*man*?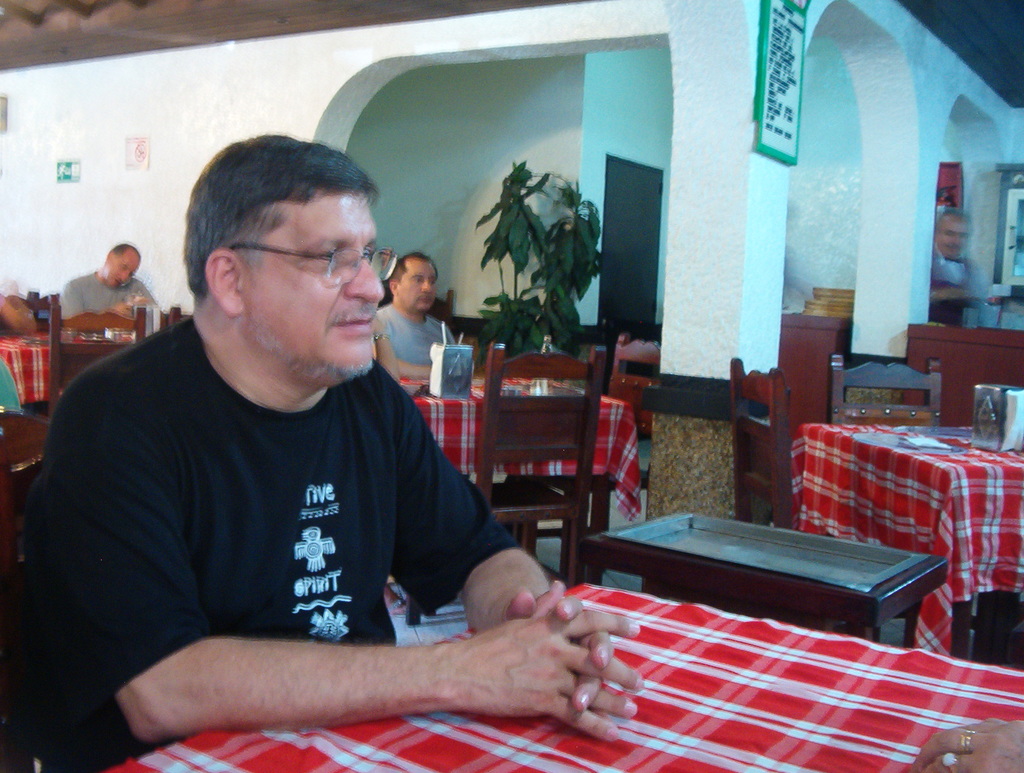
left=931, top=210, right=973, bottom=284
